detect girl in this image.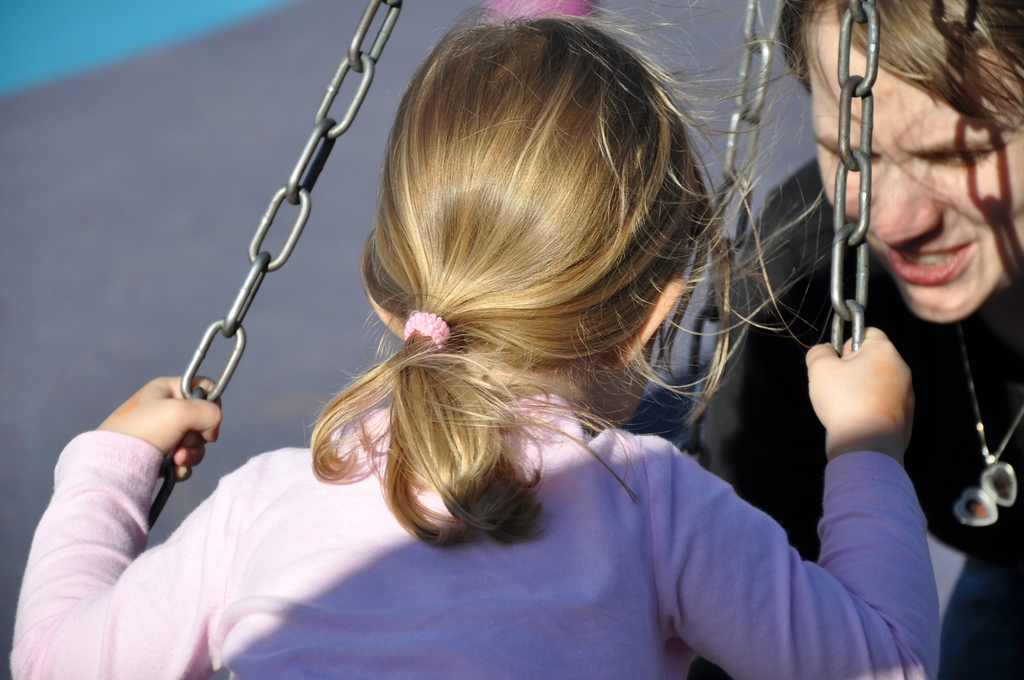
Detection: x1=6, y1=13, x2=940, y2=679.
